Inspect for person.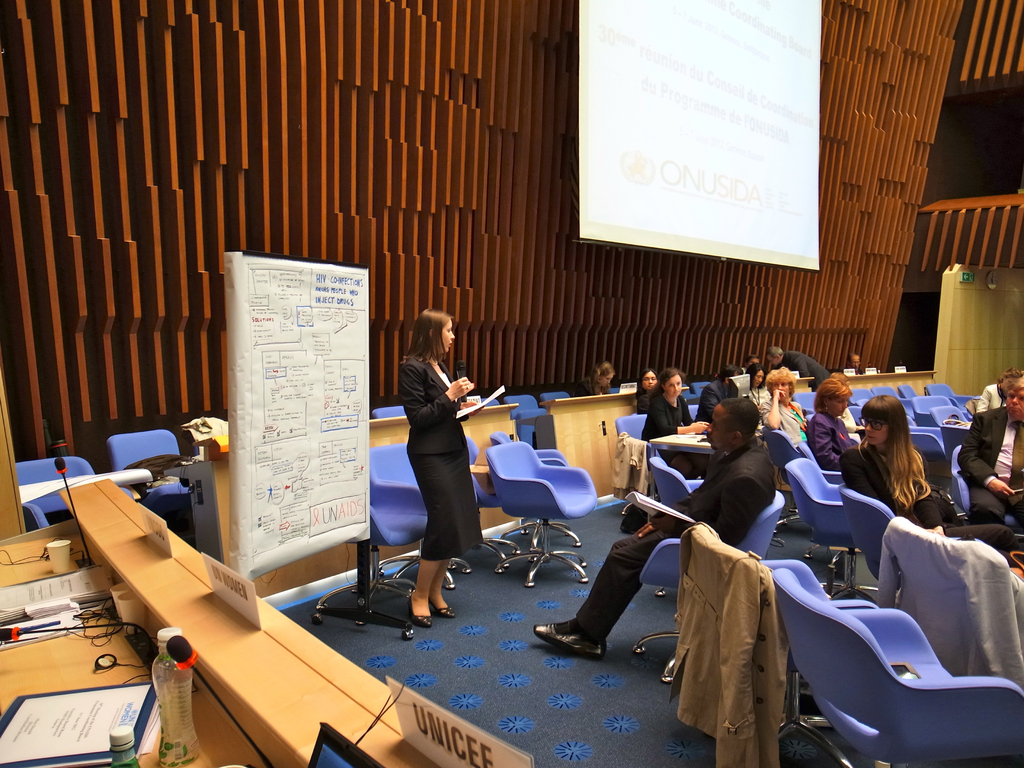
Inspection: [x1=842, y1=392, x2=947, y2=538].
